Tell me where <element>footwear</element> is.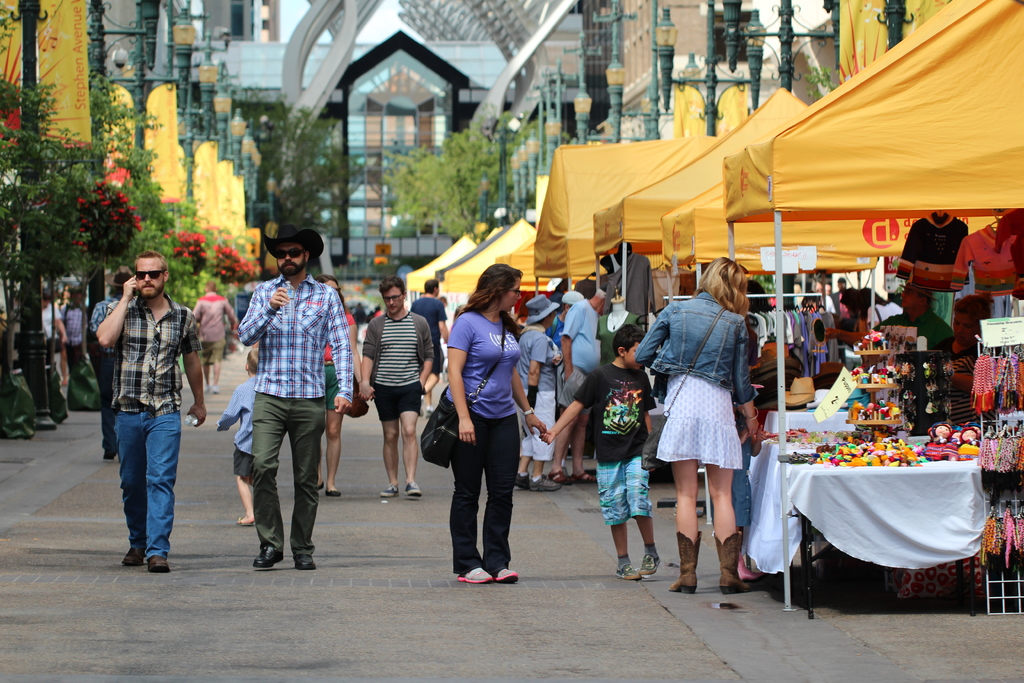
<element>footwear</element> is at {"x1": 550, "y1": 468, "x2": 572, "y2": 487}.
